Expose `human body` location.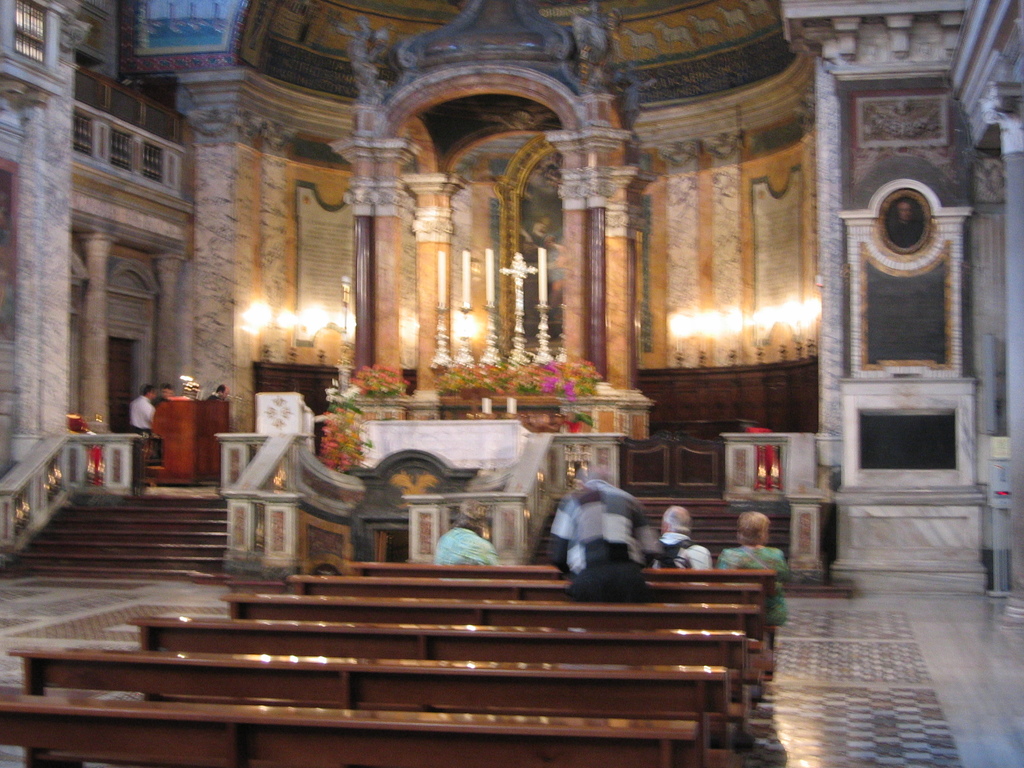
Exposed at (left=205, top=393, right=233, bottom=403).
